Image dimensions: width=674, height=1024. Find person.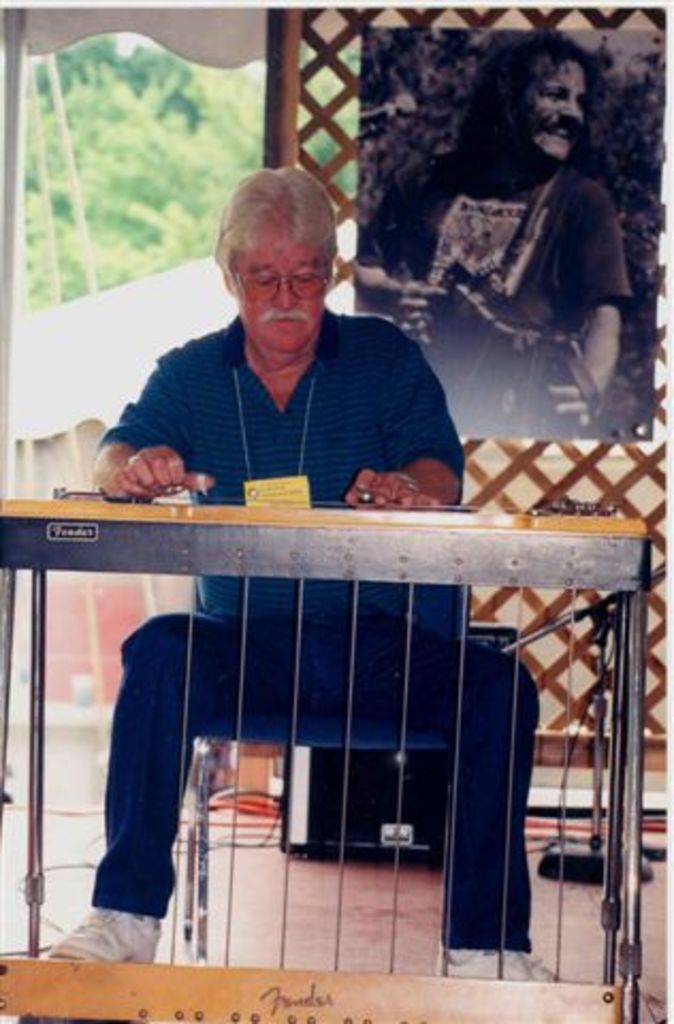
box=[41, 169, 569, 979].
